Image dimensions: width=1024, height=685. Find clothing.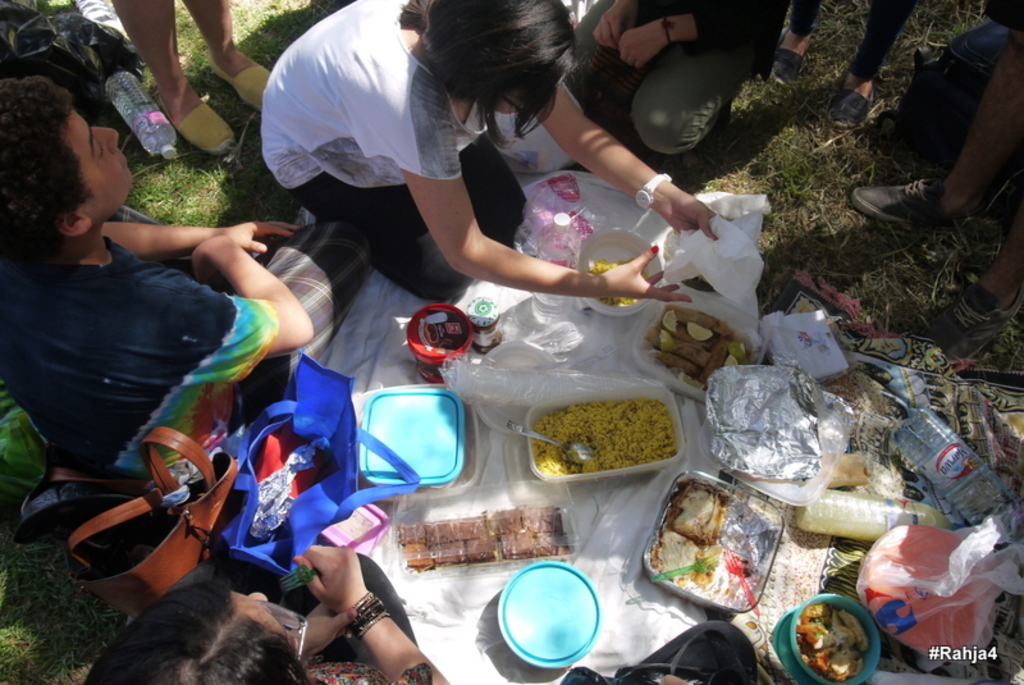
rect(236, 12, 599, 282).
